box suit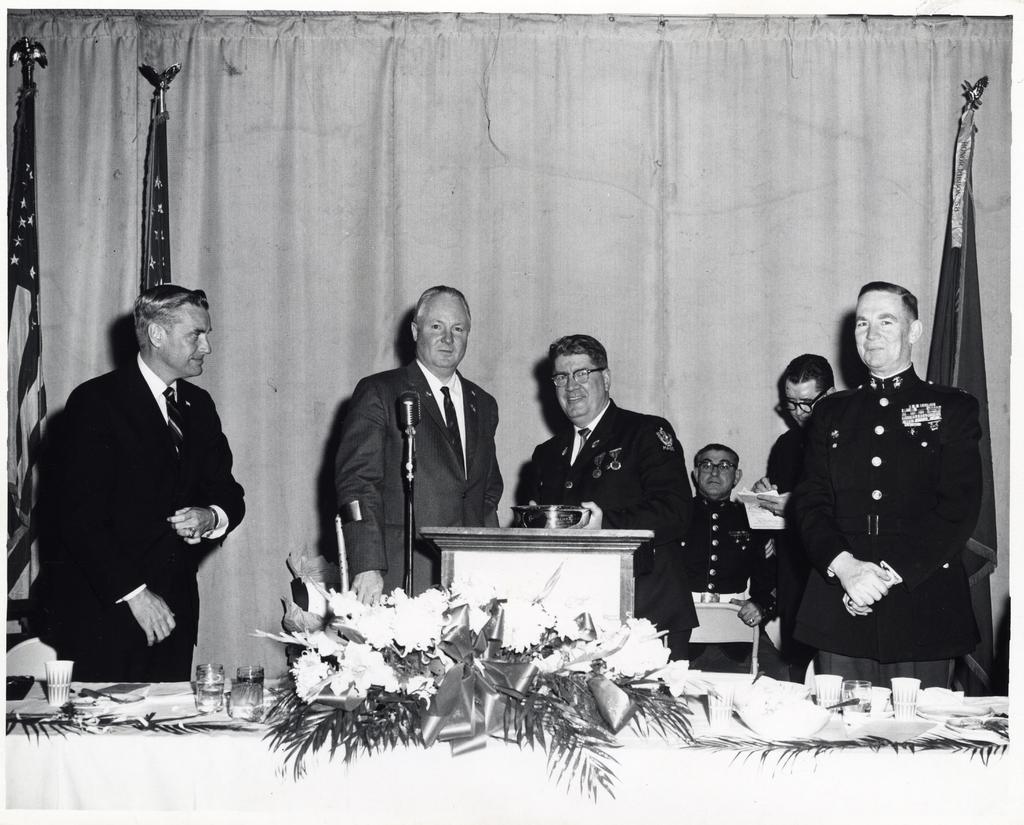
<box>692,485,786,689</box>
